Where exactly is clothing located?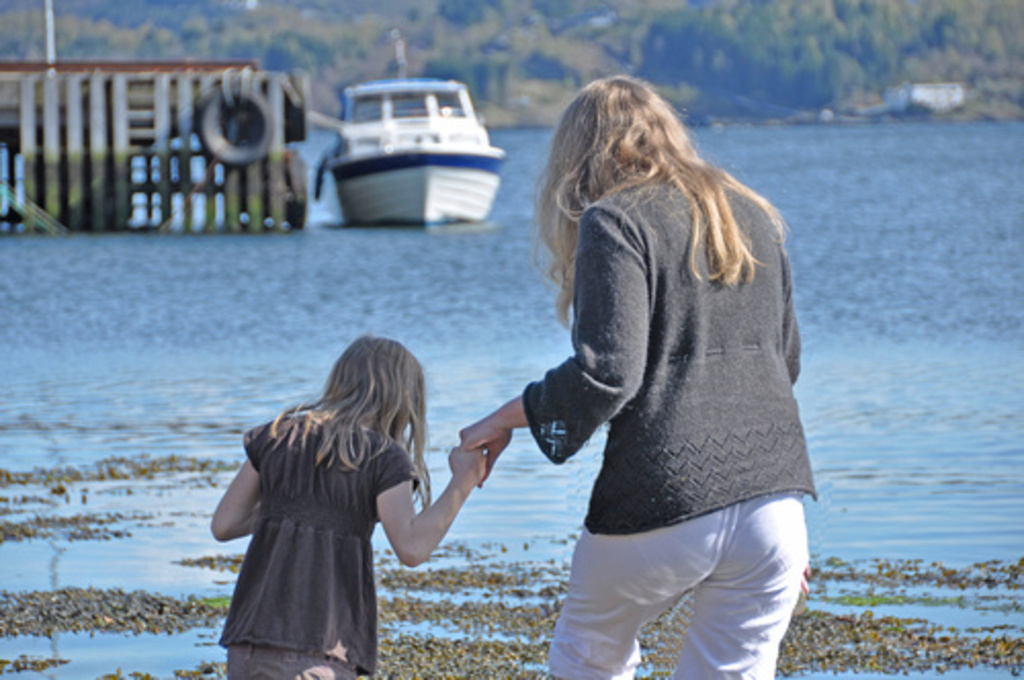
Its bounding box is bbox(524, 162, 817, 678).
